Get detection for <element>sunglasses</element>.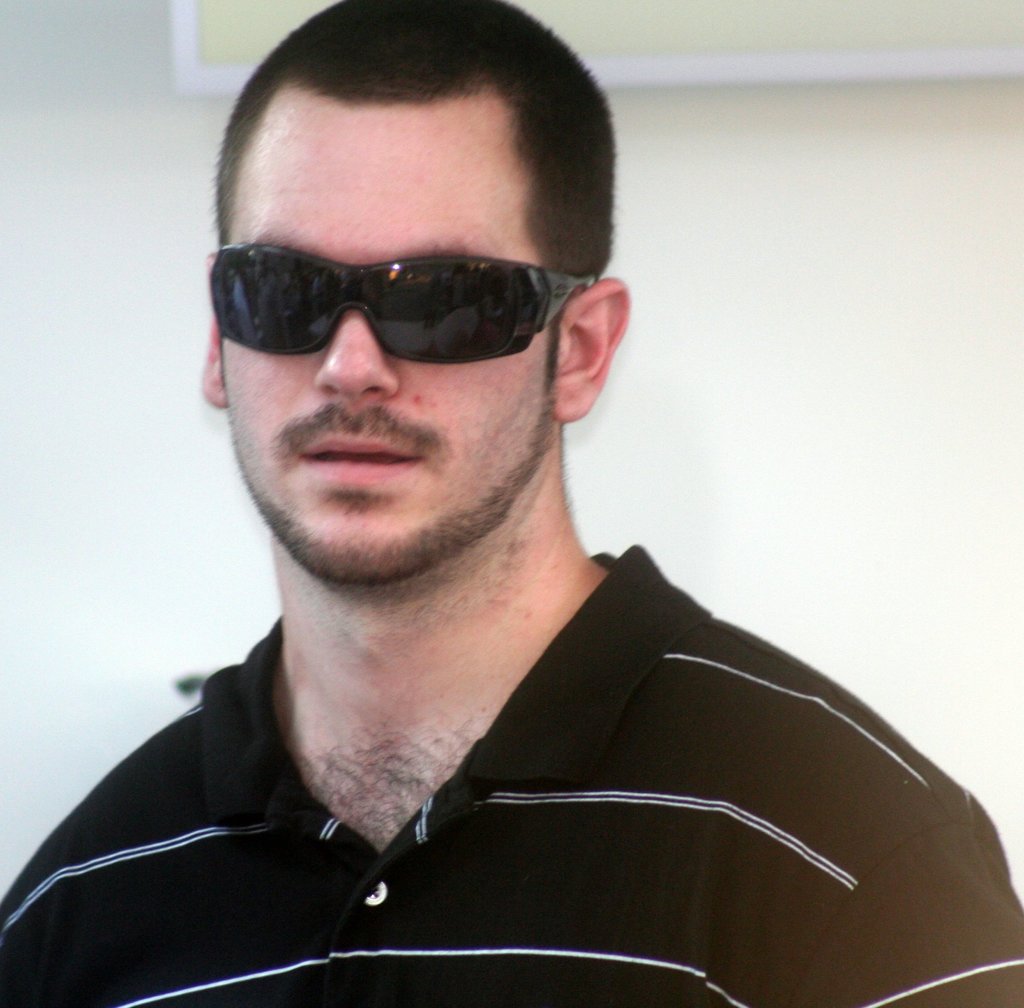
Detection: (left=208, top=243, right=594, bottom=367).
